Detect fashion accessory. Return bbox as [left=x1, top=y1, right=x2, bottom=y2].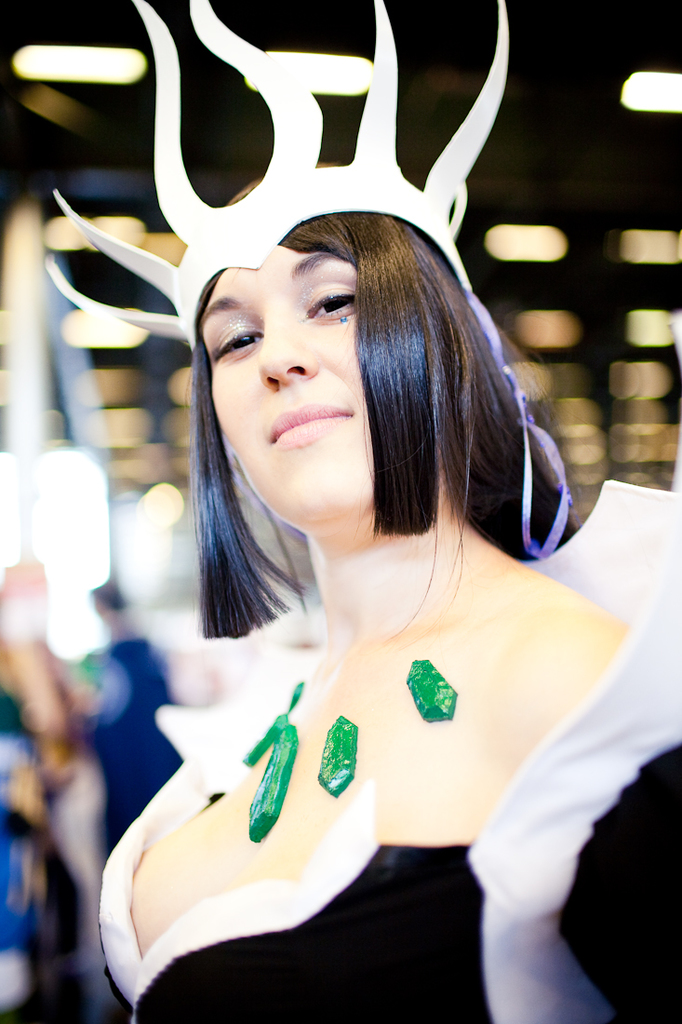
[left=245, top=726, right=297, bottom=846].
